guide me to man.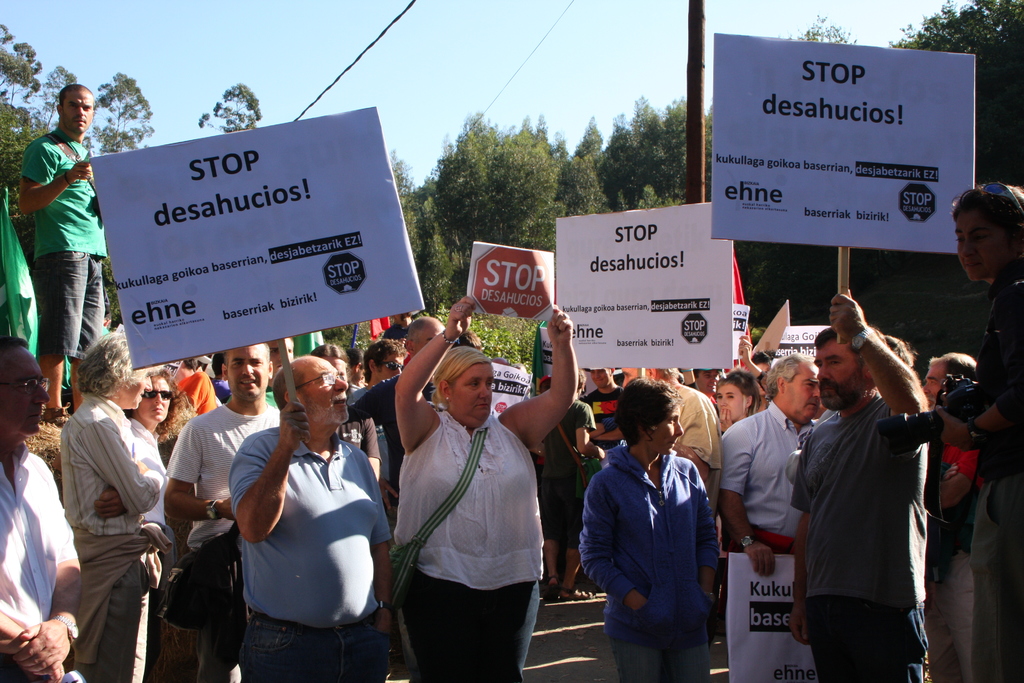
Guidance: select_region(351, 315, 445, 492).
